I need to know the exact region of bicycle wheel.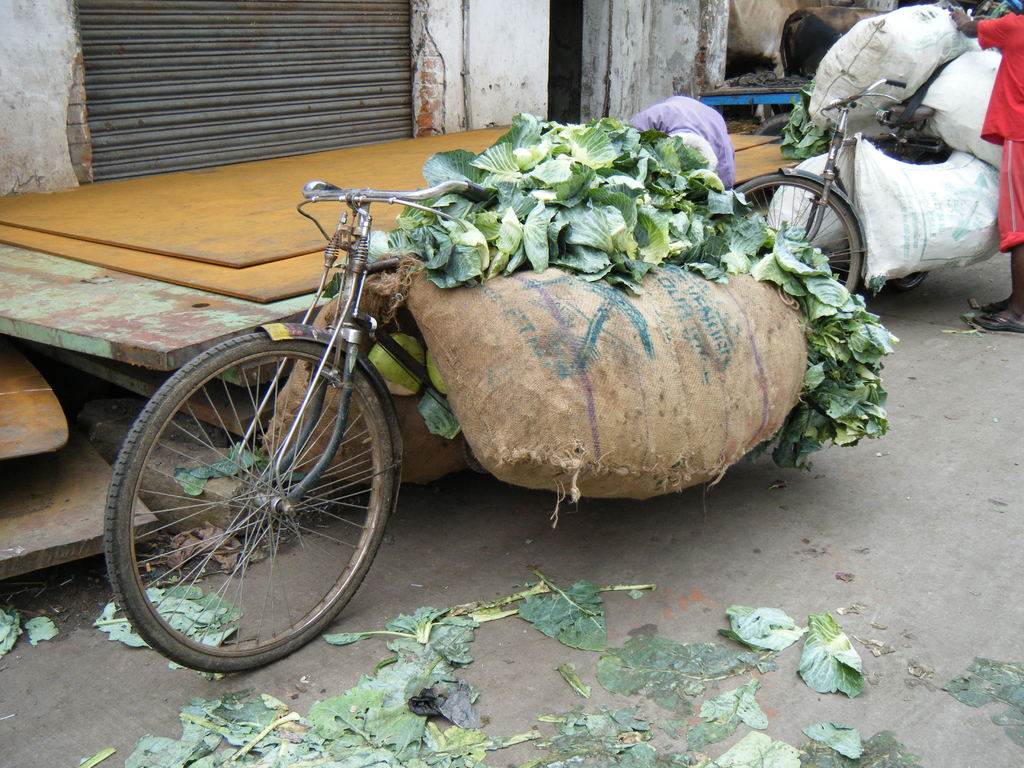
Region: [99,320,406,676].
